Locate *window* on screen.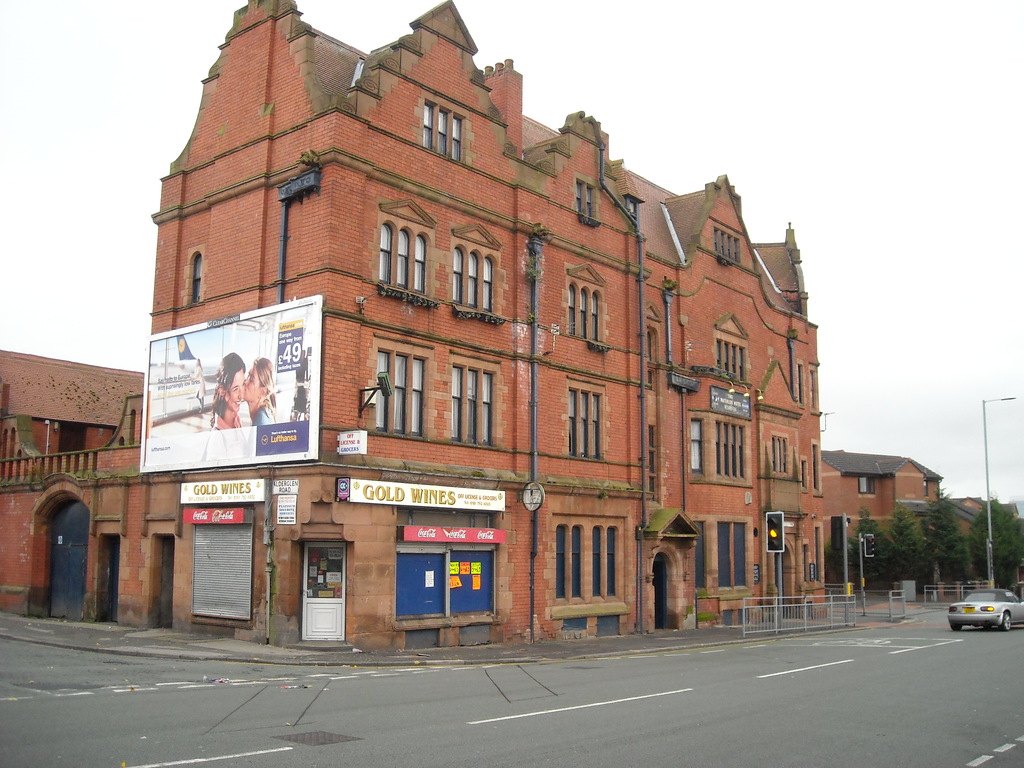
On screen at (575, 177, 596, 220).
